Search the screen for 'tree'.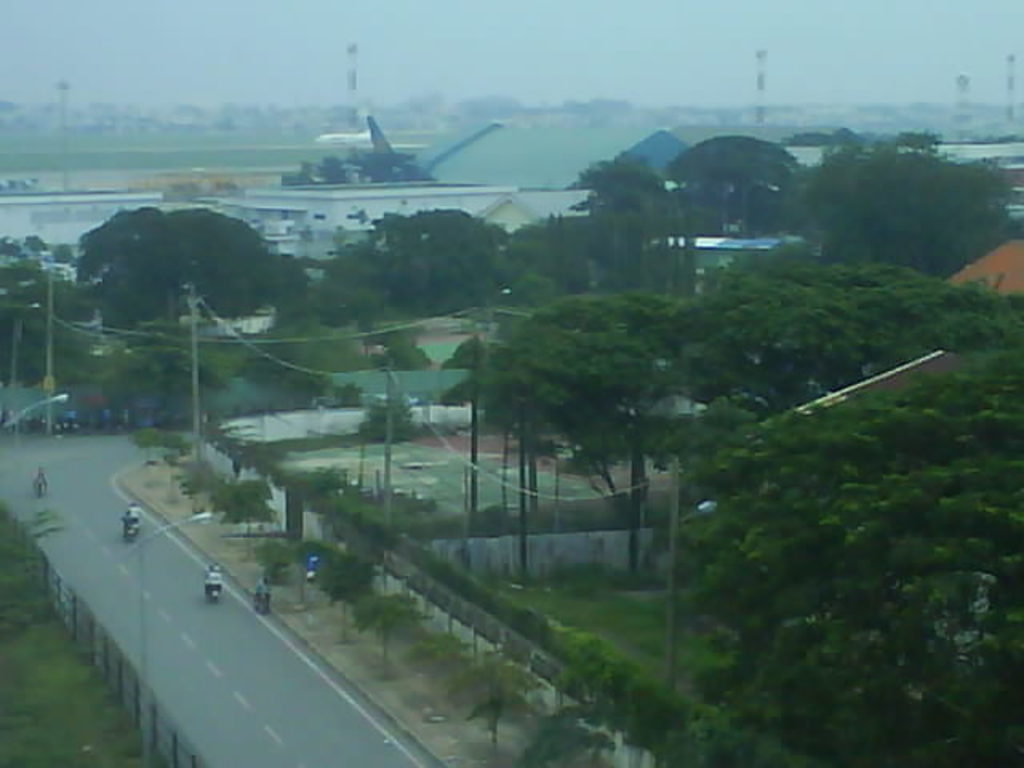
Found at pyautogui.locateOnScreen(45, 347, 219, 435).
